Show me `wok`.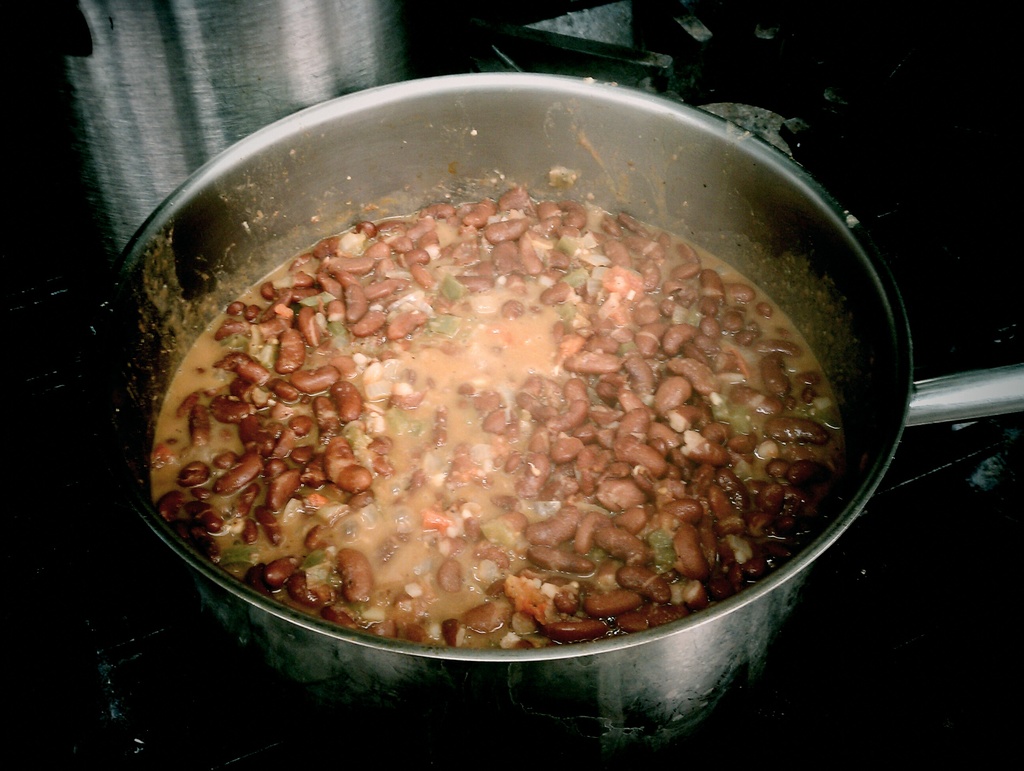
`wok` is here: [138,79,925,735].
